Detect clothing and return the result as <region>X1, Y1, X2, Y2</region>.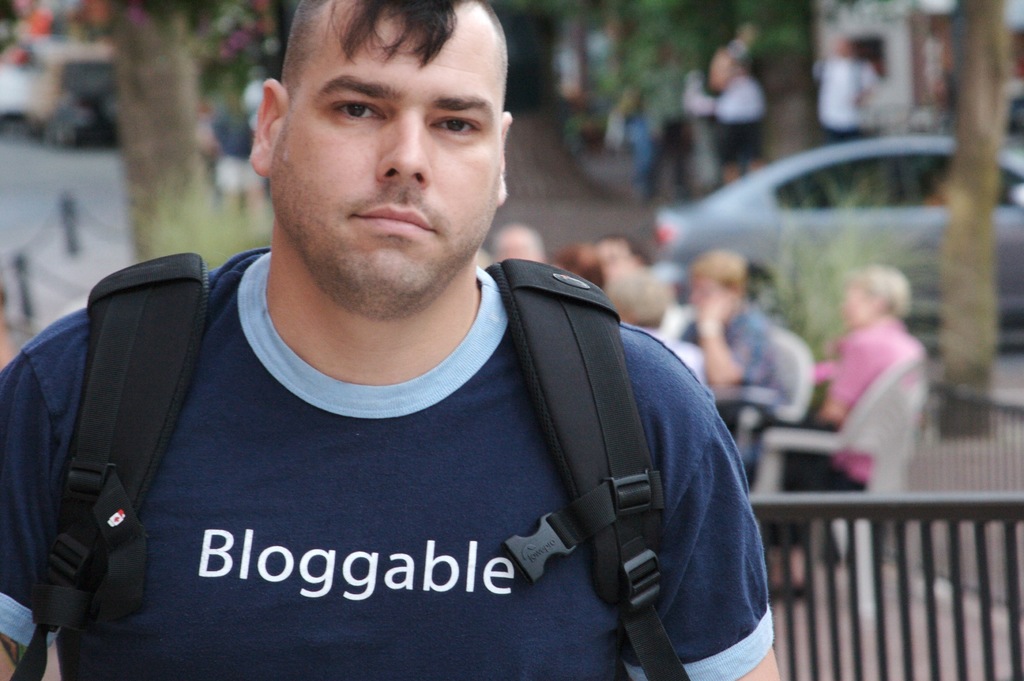
<region>666, 309, 774, 464</region>.
